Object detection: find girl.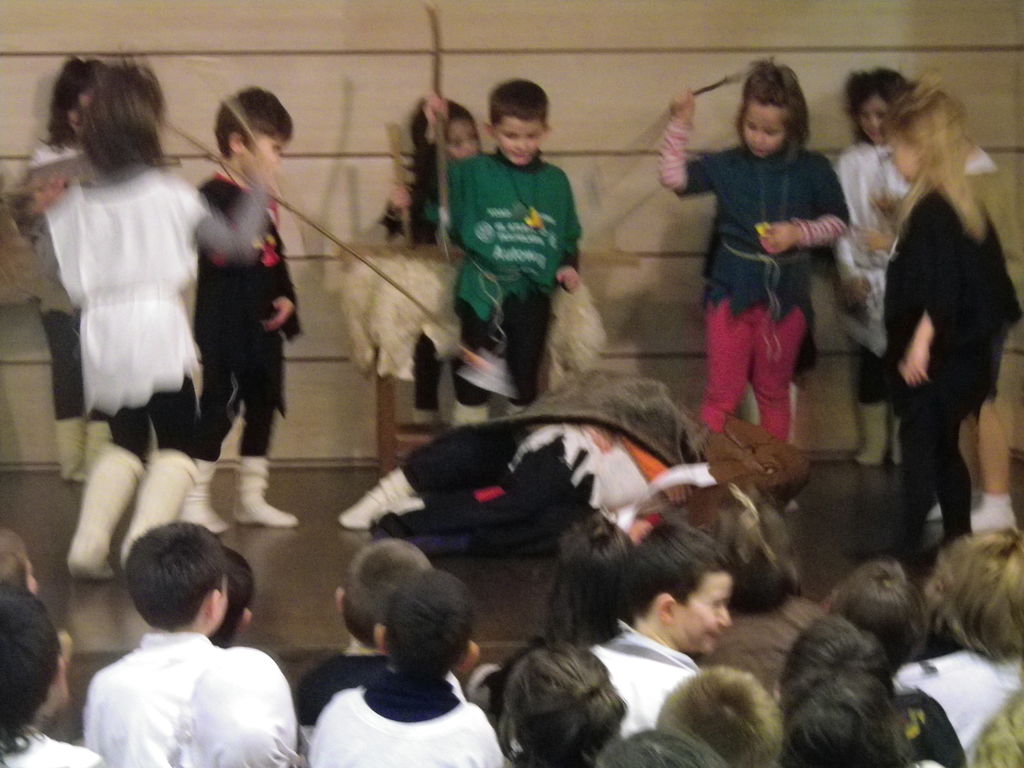
x1=660, y1=56, x2=845, y2=445.
